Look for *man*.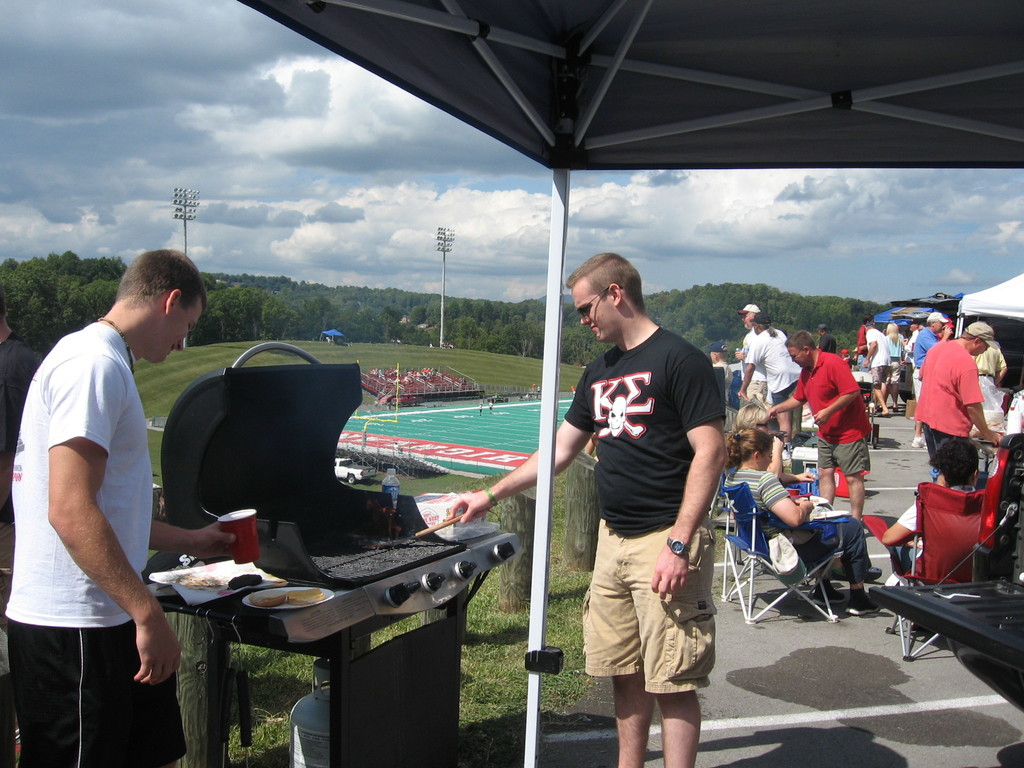
Found: x1=6, y1=204, x2=198, y2=764.
